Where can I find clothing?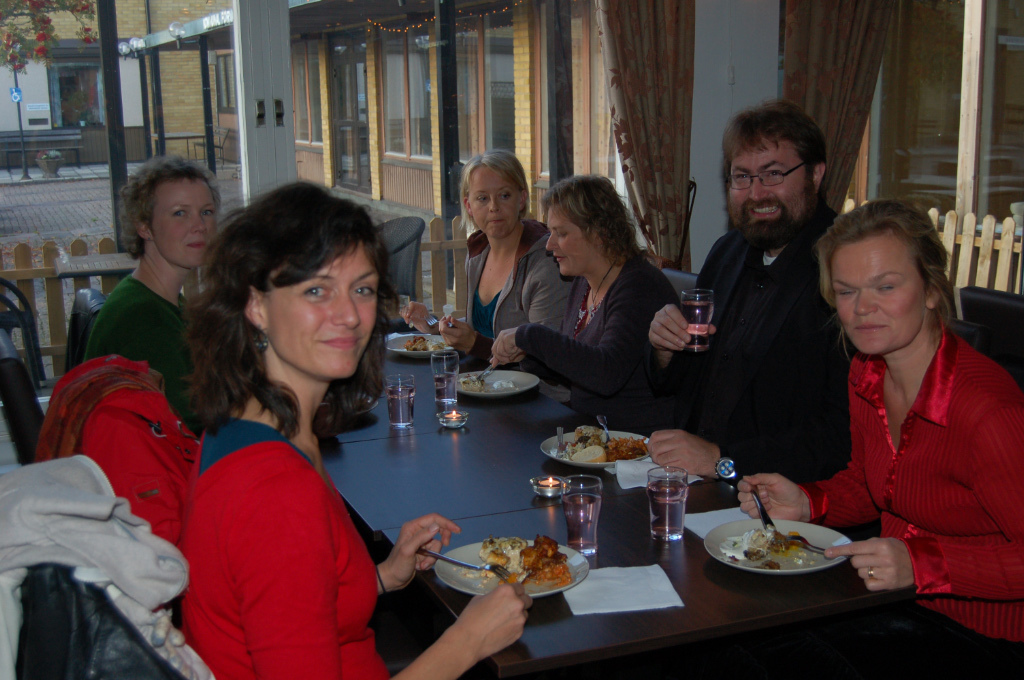
You can find it at <region>513, 250, 688, 397</region>.
